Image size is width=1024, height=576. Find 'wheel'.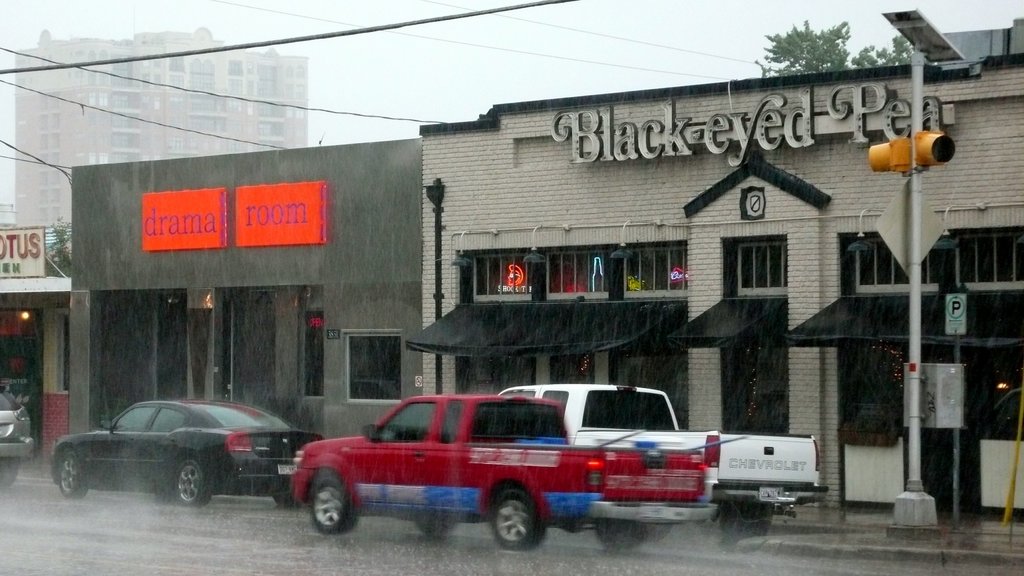
select_region(172, 452, 214, 510).
